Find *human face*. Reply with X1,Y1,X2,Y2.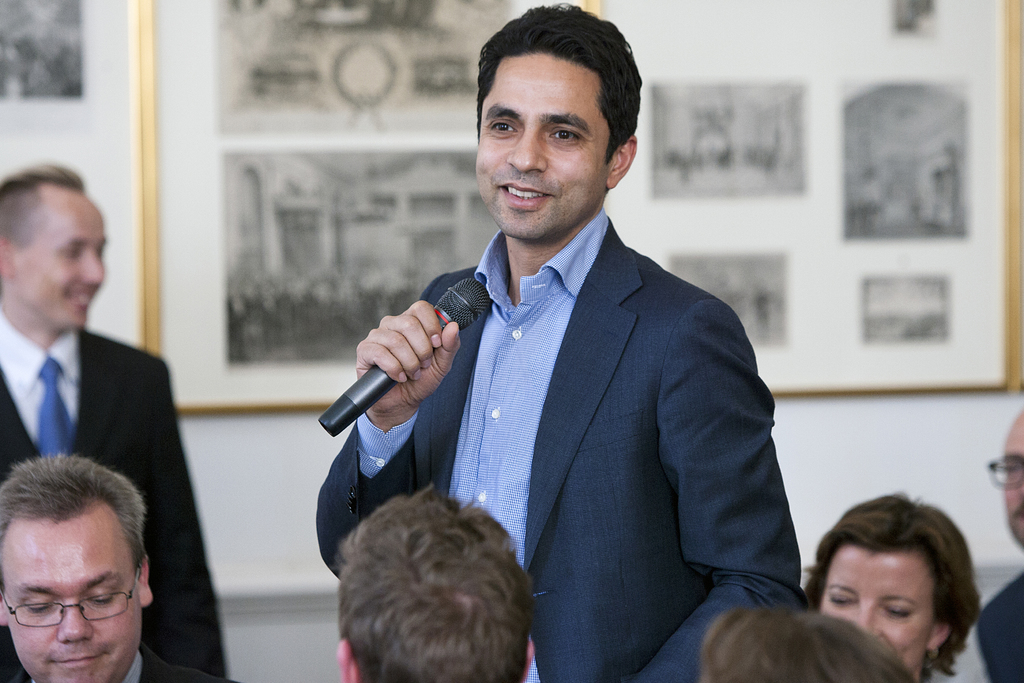
1001,413,1023,555.
